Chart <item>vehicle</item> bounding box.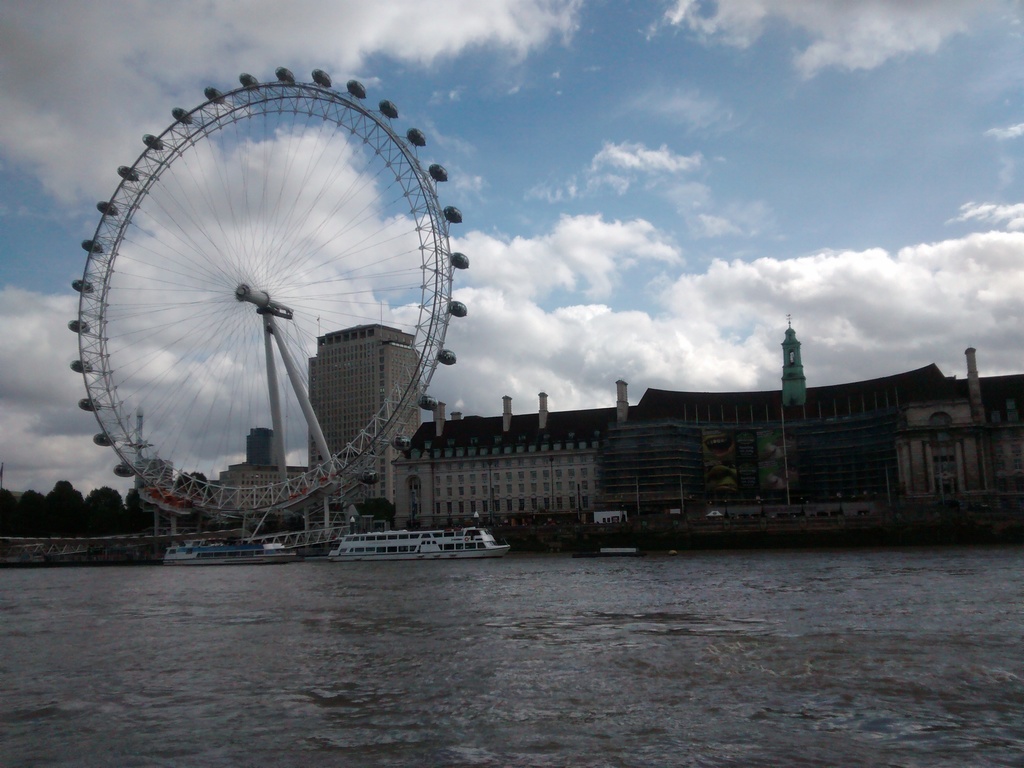
Charted: left=158, top=536, right=305, bottom=569.
